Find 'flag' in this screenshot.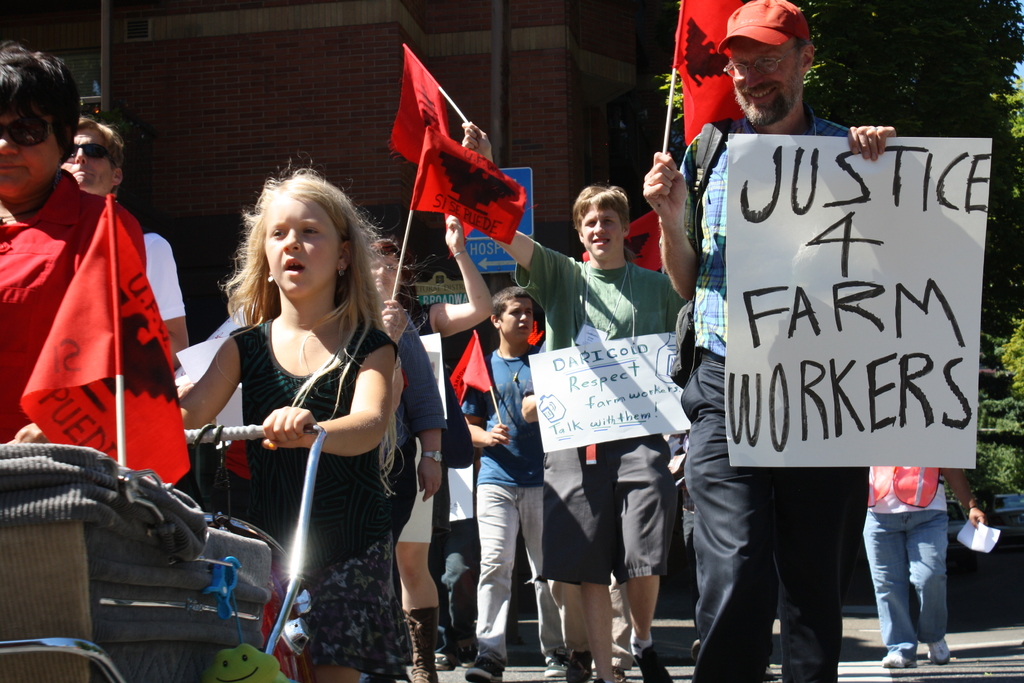
The bounding box for 'flag' is box=[436, 333, 495, 402].
